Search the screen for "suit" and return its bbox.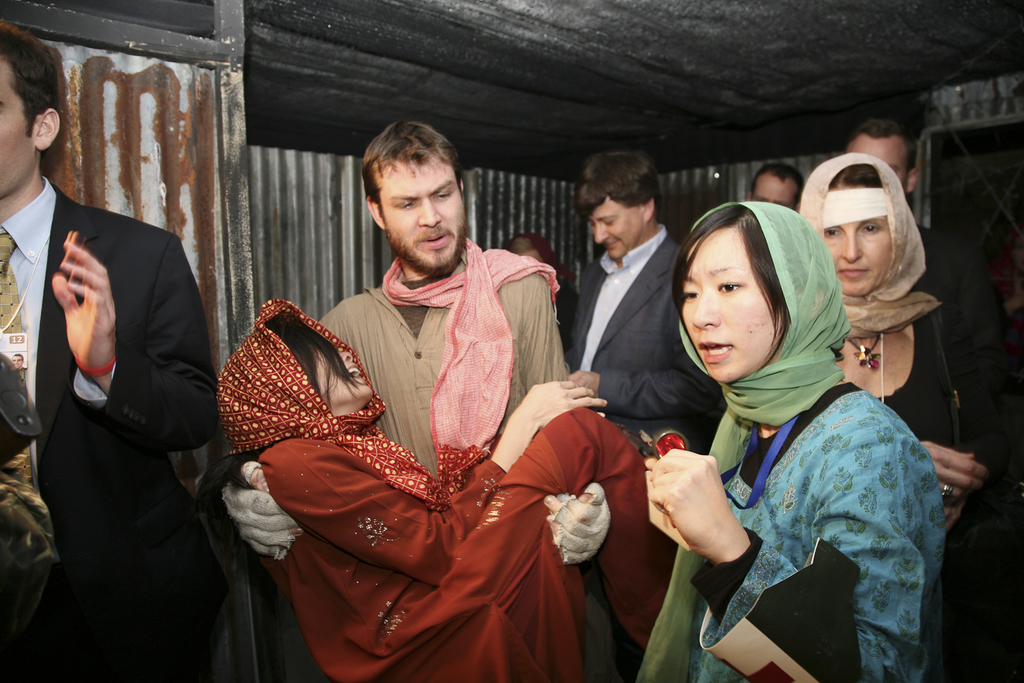
Found: <bbox>25, 112, 218, 650</bbox>.
